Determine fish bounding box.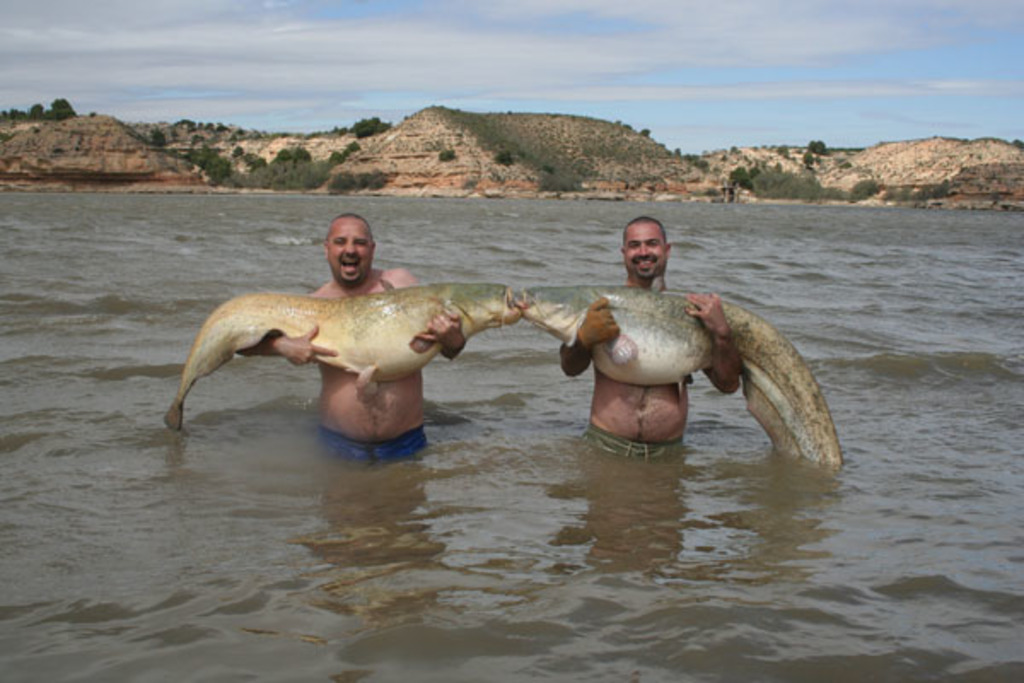
Determined: BBox(164, 278, 521, 429).
